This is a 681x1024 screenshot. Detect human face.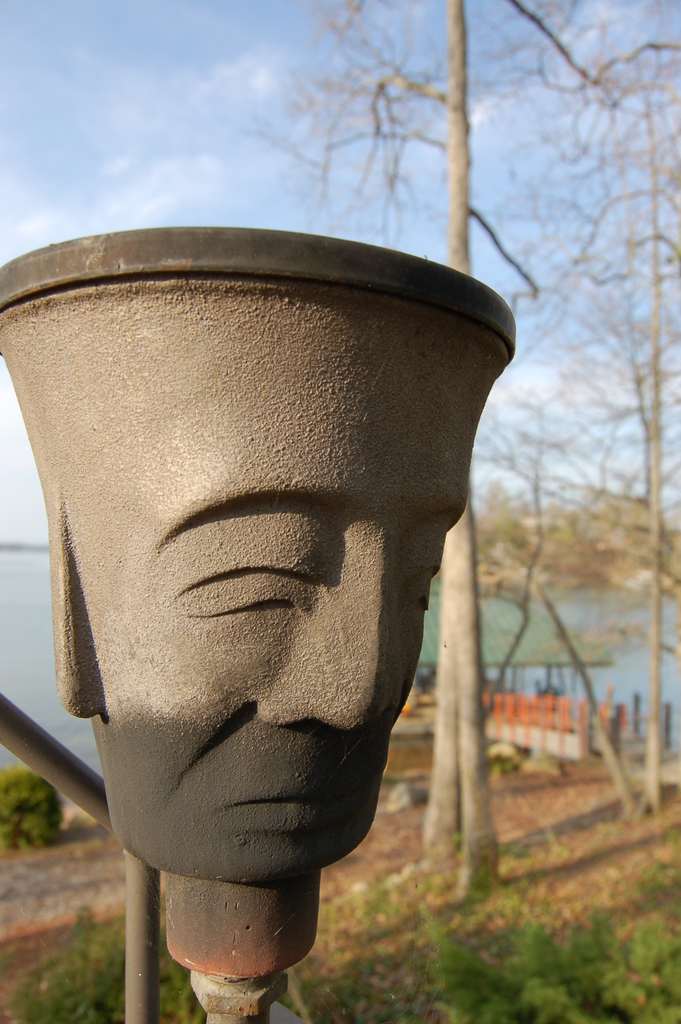
[x1=0, y1=291, x2=509, y2=882].
